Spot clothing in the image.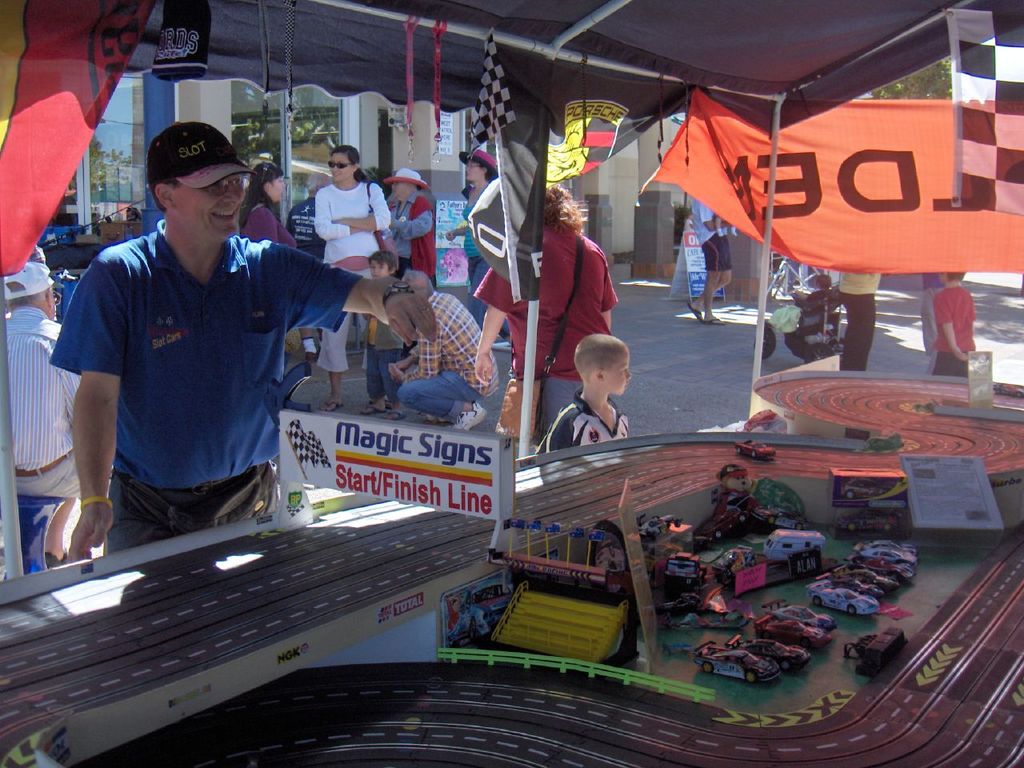
clothing found at locate(472, 218, 622, 430).
